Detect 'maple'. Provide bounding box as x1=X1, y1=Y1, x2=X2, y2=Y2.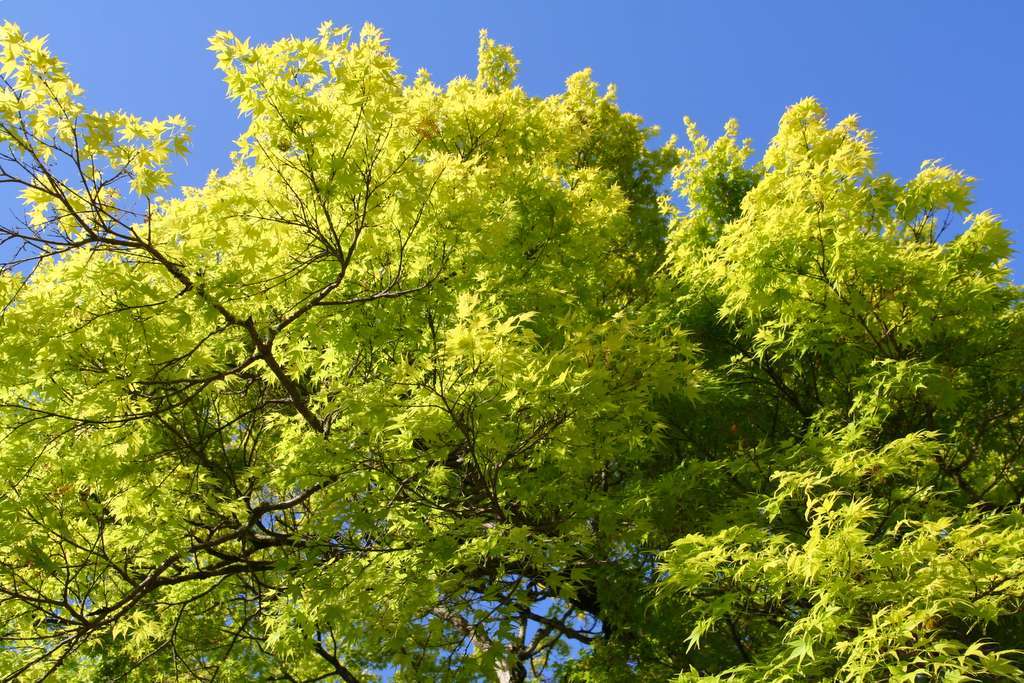
x1=0, y1=20, x2=1023, y2=682.
